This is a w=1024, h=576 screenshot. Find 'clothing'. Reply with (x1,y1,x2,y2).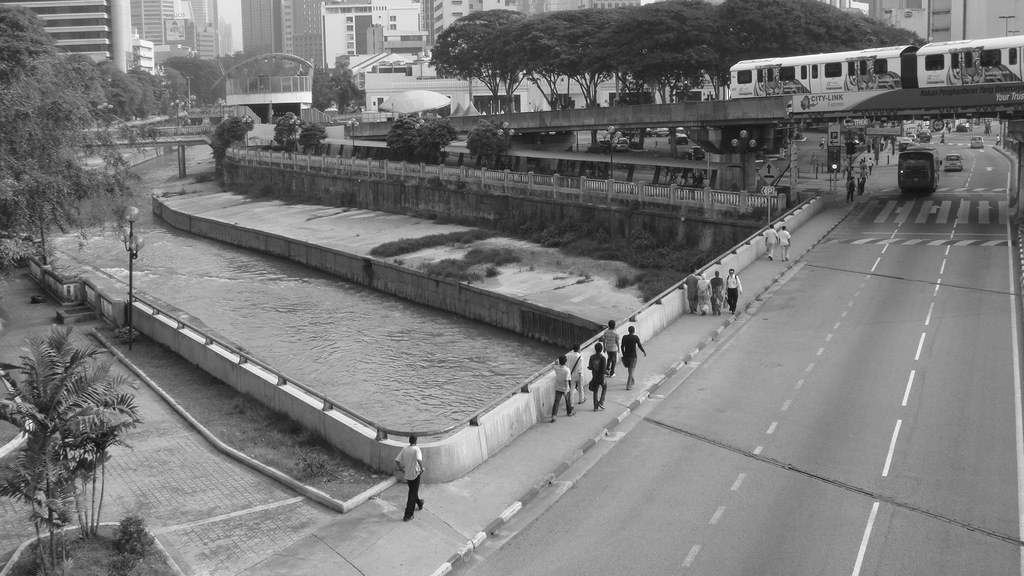
(398,445,426,517).
